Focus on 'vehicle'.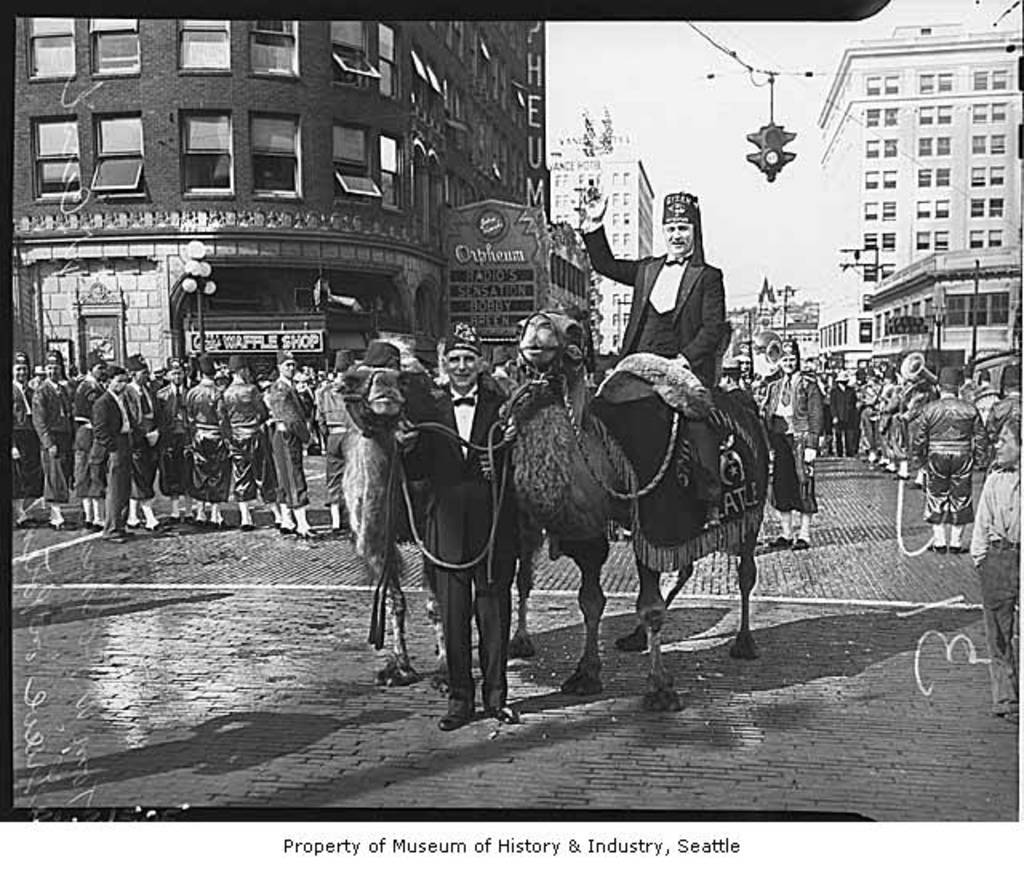
Focused at region(408, 178, 630, 446).
